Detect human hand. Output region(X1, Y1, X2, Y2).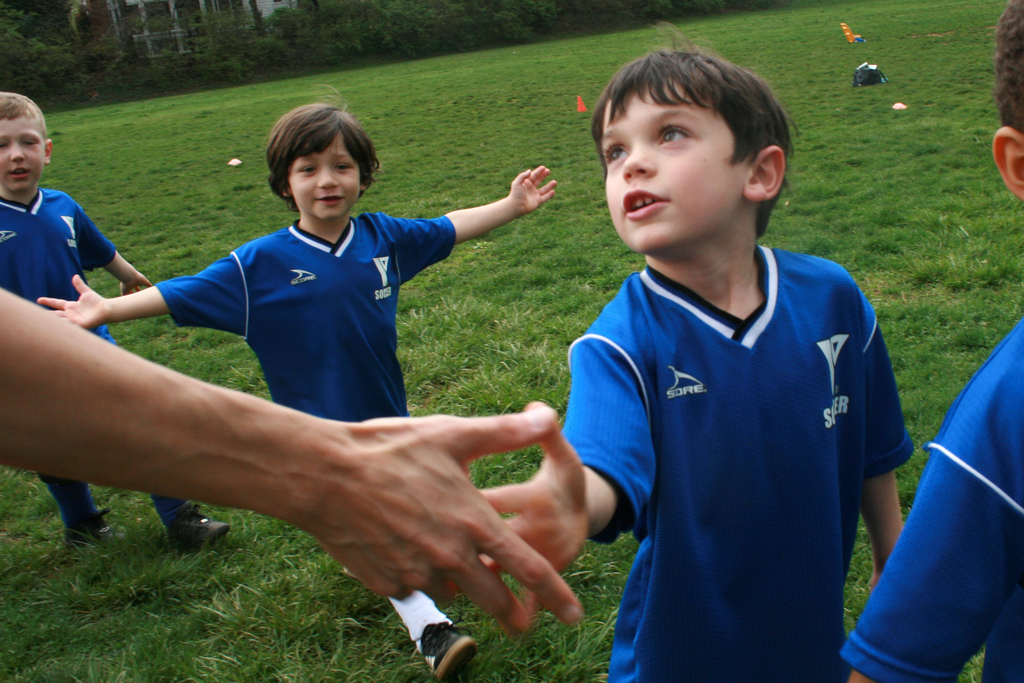
region(118, 270, 152, 295).
